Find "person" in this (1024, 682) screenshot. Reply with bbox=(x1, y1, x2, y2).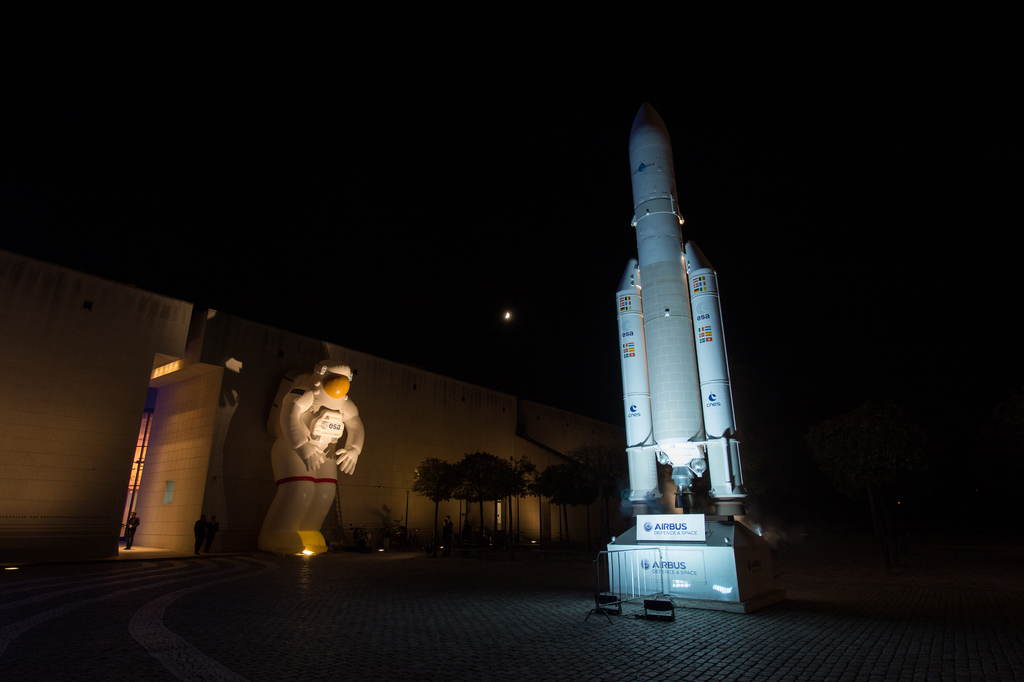
bbox=(442, 518, 452, 552).
